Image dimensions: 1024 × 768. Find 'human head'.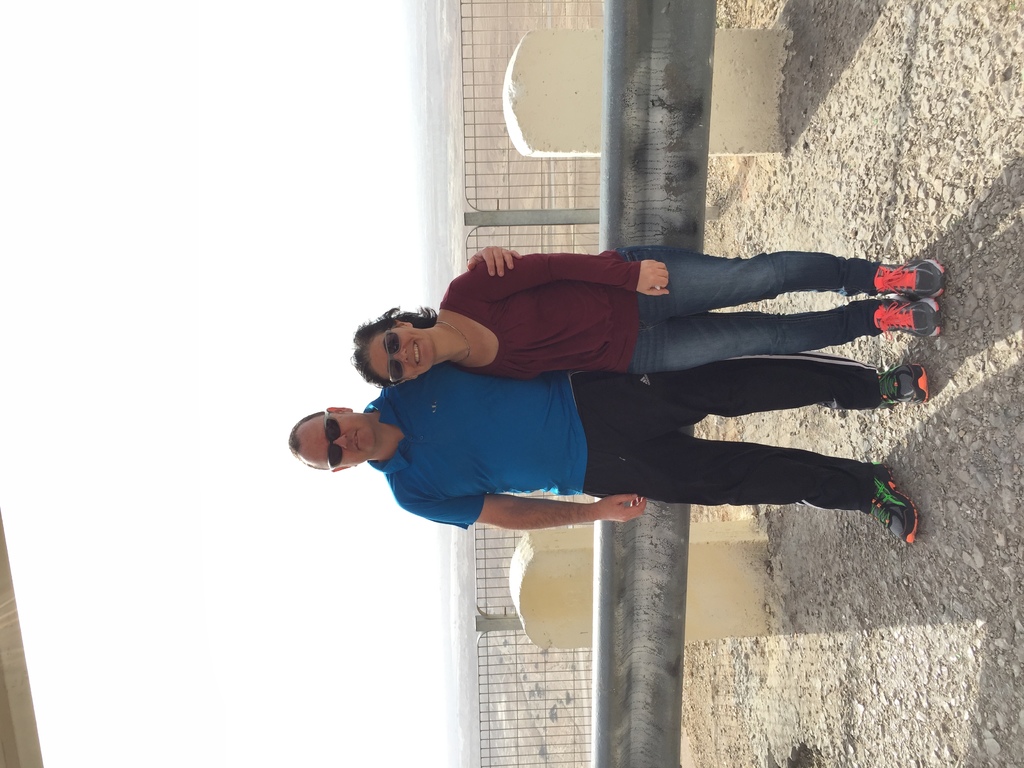
287,406,374,471.
